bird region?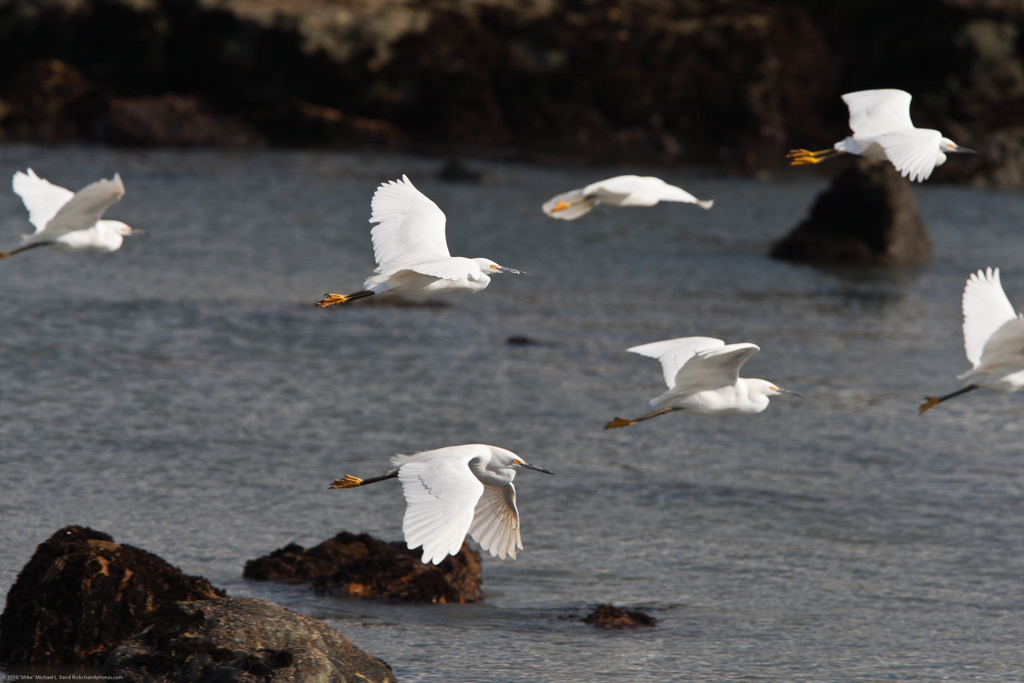
box=[309, 176, 531, 313]
